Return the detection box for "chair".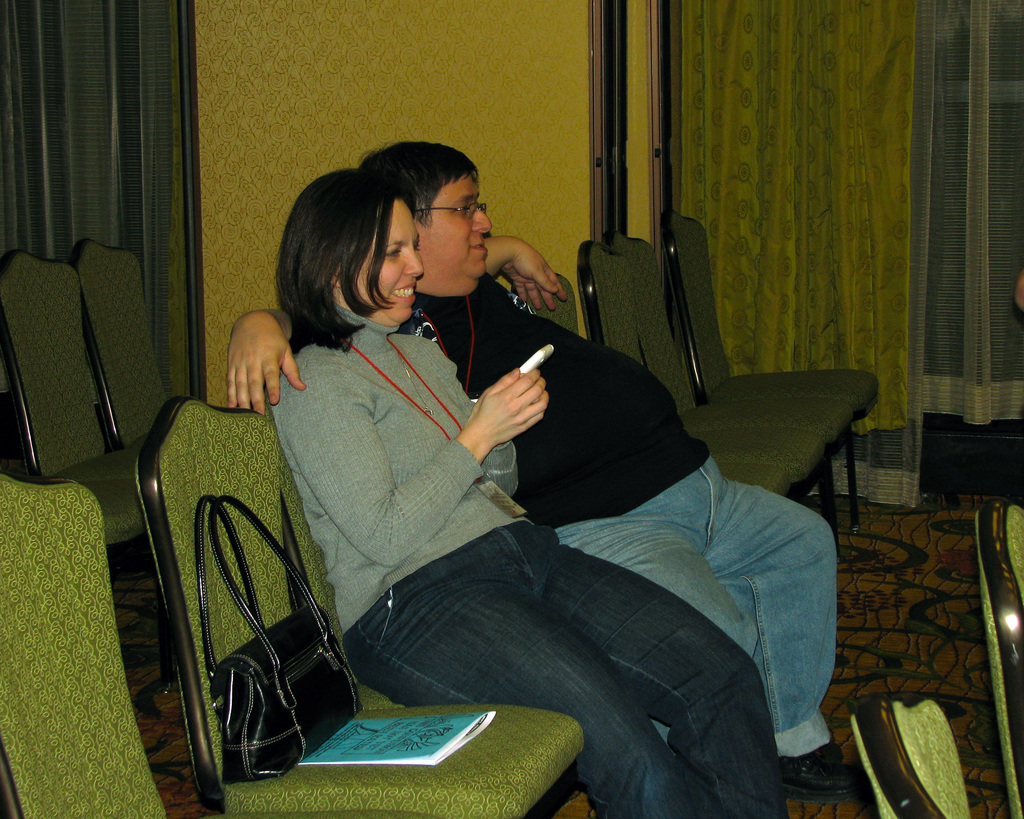
{"left": 70, "top": 236, "right": 171, "bottom": 453}.
